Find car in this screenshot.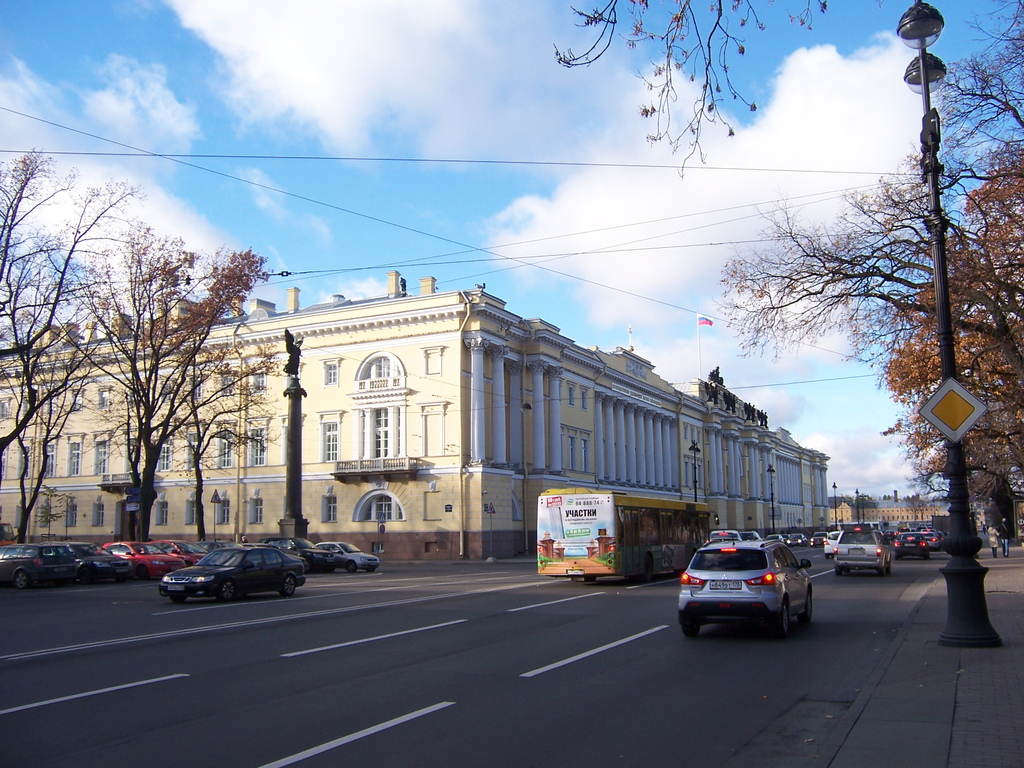
The bounding box for car is 170:537:218:566.
